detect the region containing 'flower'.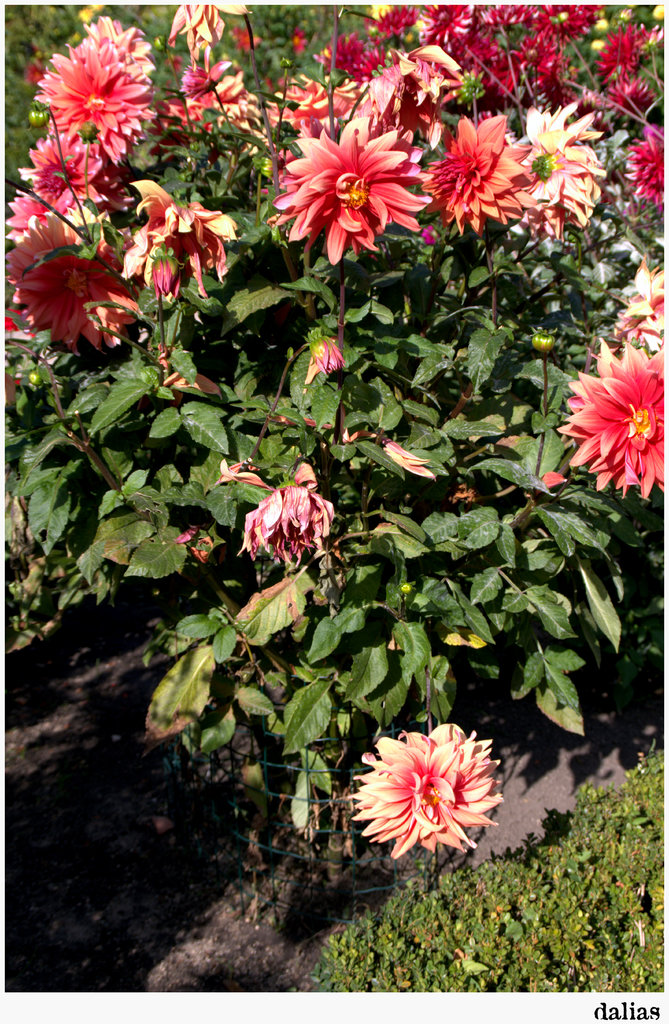
<box>175,523,198,546</box>.
